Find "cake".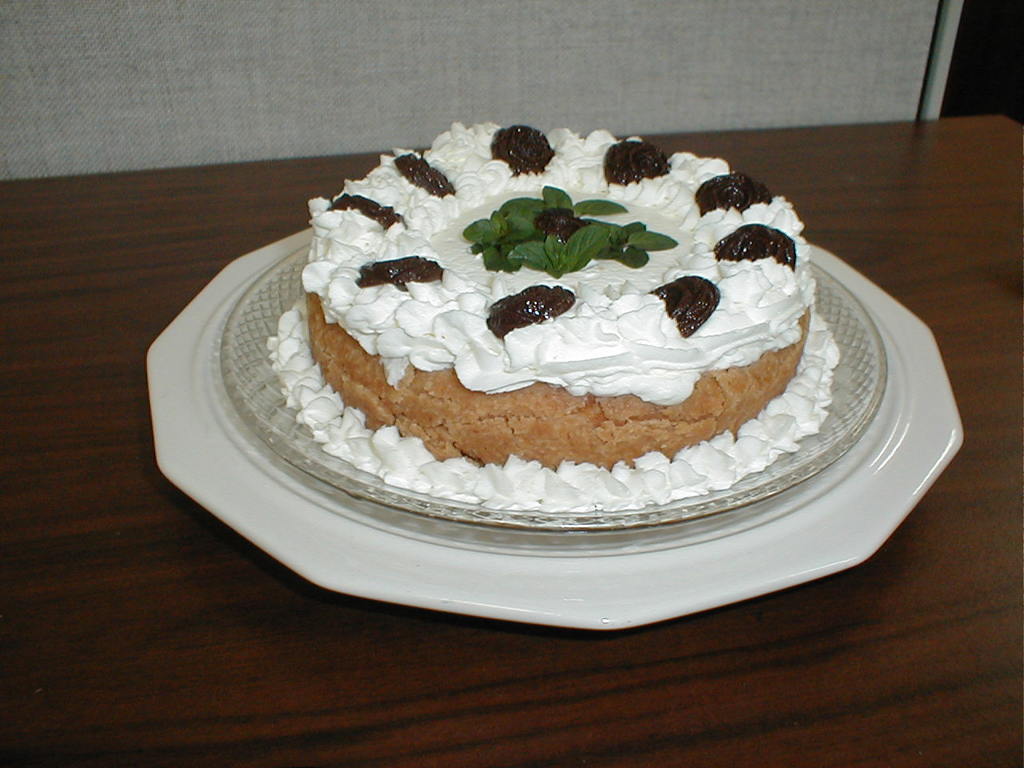
(263,122,843,514).
